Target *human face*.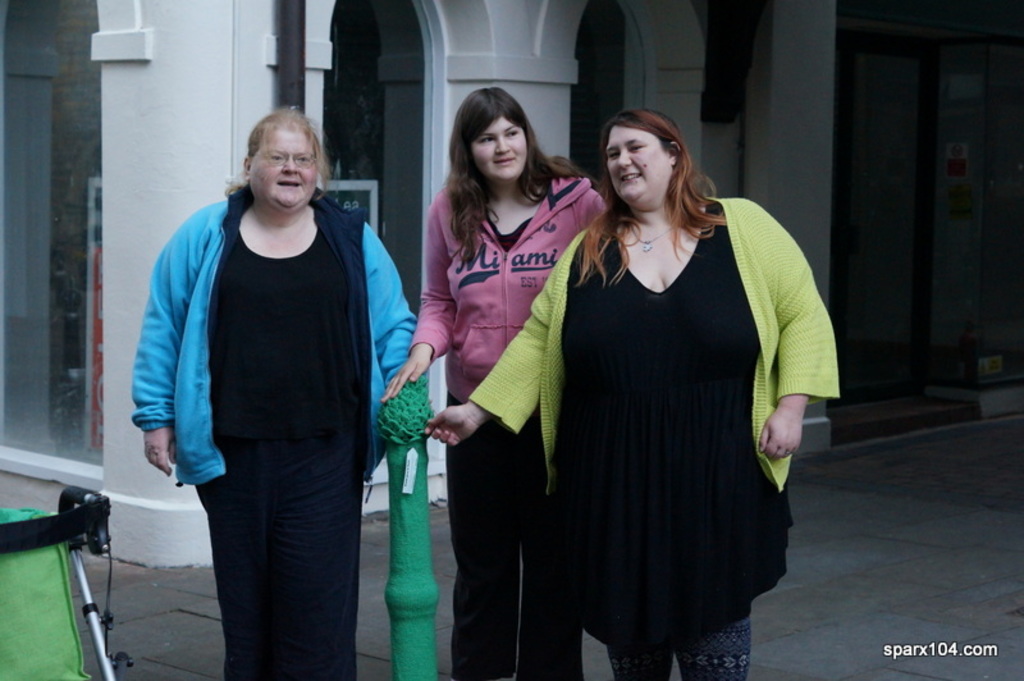
Target region: [251, 129, 316, 209].
